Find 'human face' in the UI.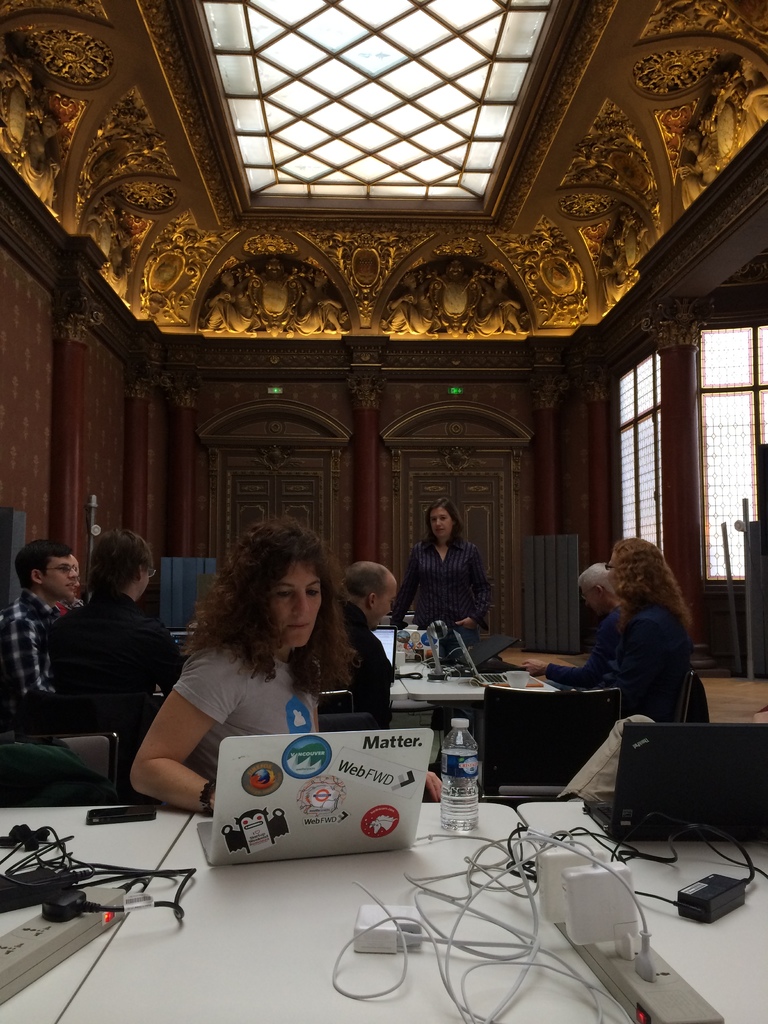
UI element at [581,586,600,609].
